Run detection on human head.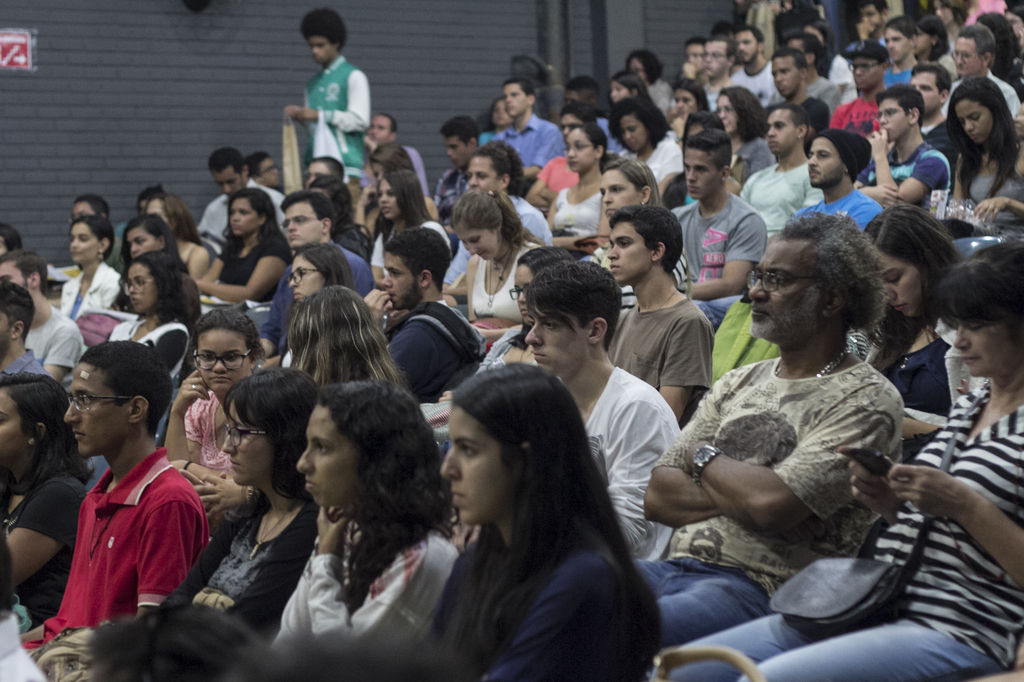
Result: crop(674, 79, 709, 114).
